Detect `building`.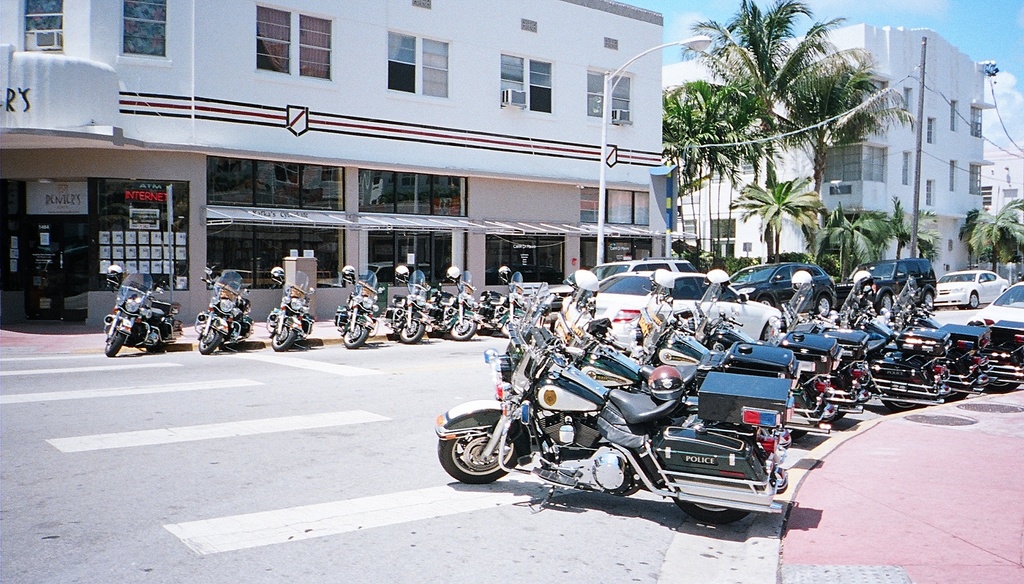
Detected at l=664, t=23, r=996, b=280.
